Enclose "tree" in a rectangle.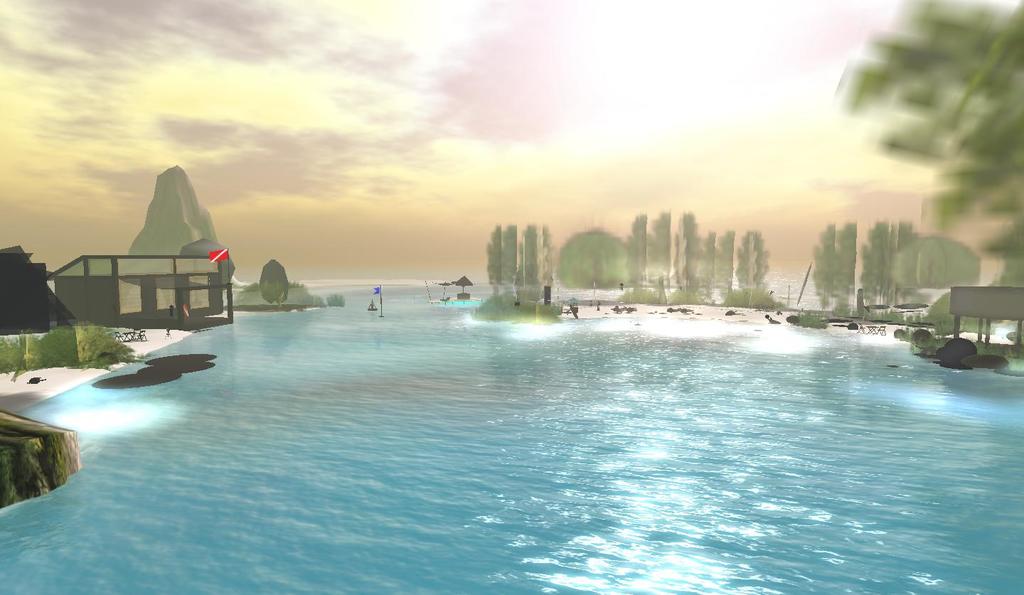
Rect(873, 229, 948, 335).
